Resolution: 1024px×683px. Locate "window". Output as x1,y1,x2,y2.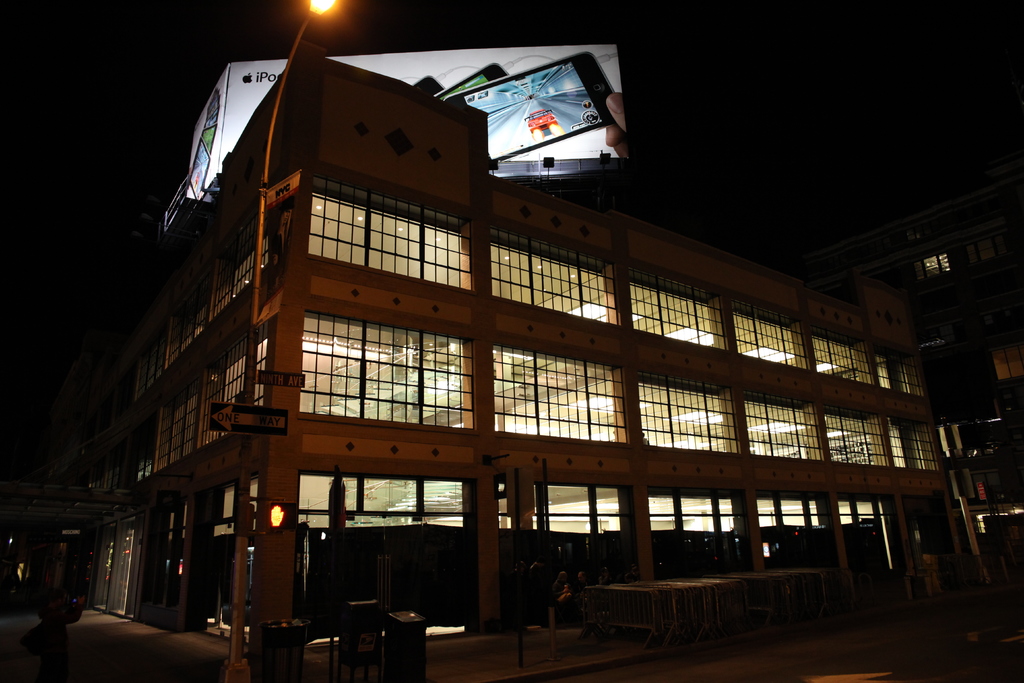
833,499,884,524.
